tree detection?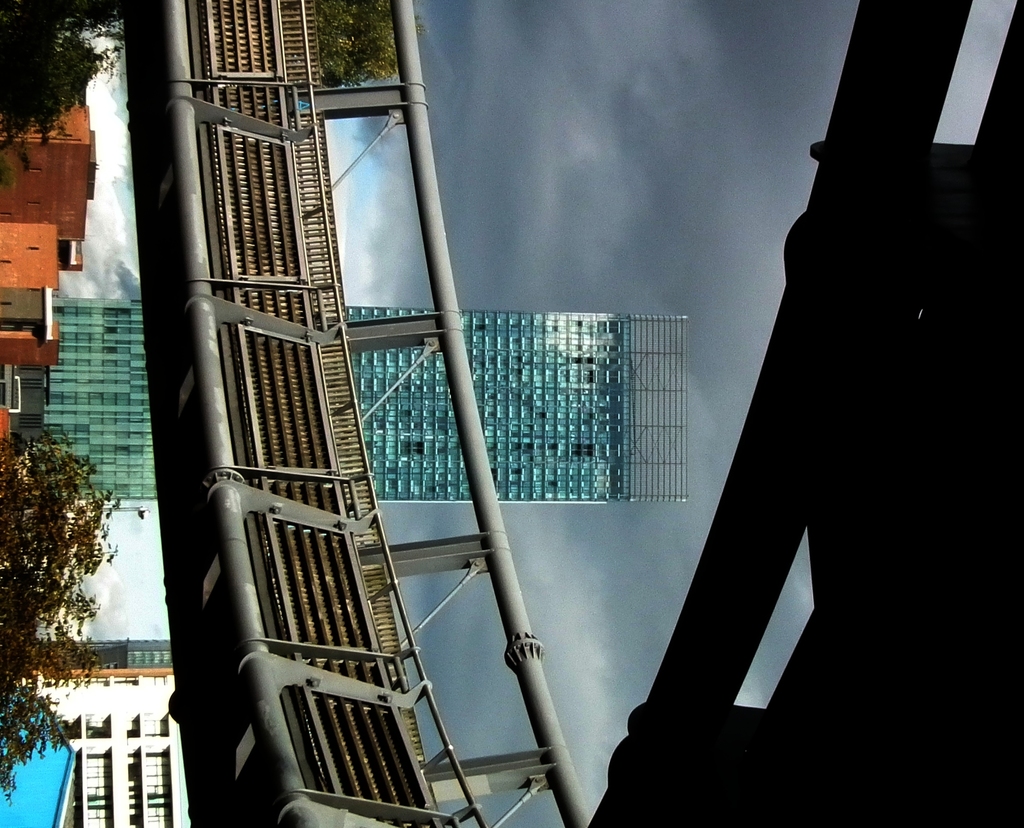
left=316, top=1, right=429, bottom=90
